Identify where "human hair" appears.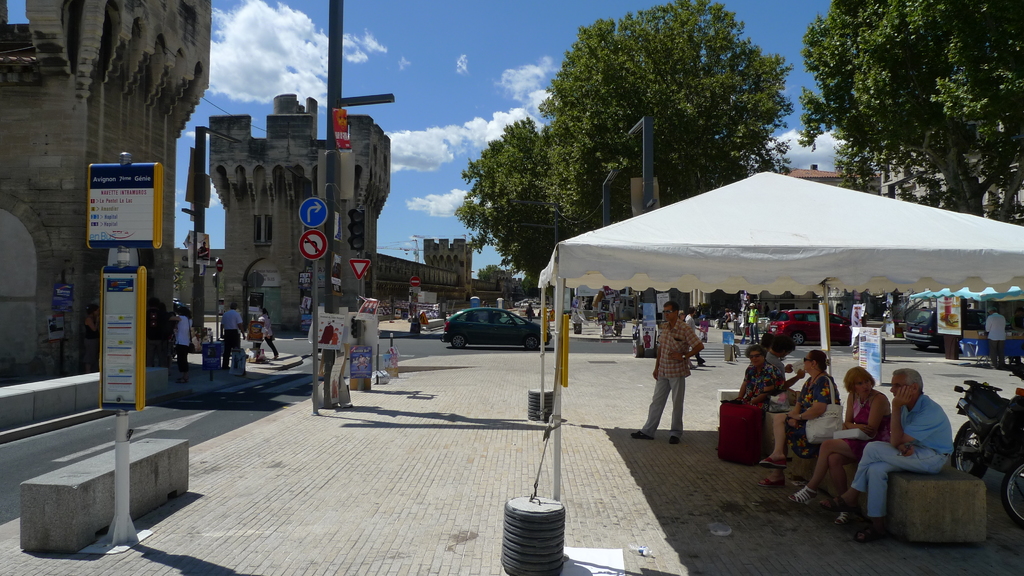
Appears at 771:333:797:355.
